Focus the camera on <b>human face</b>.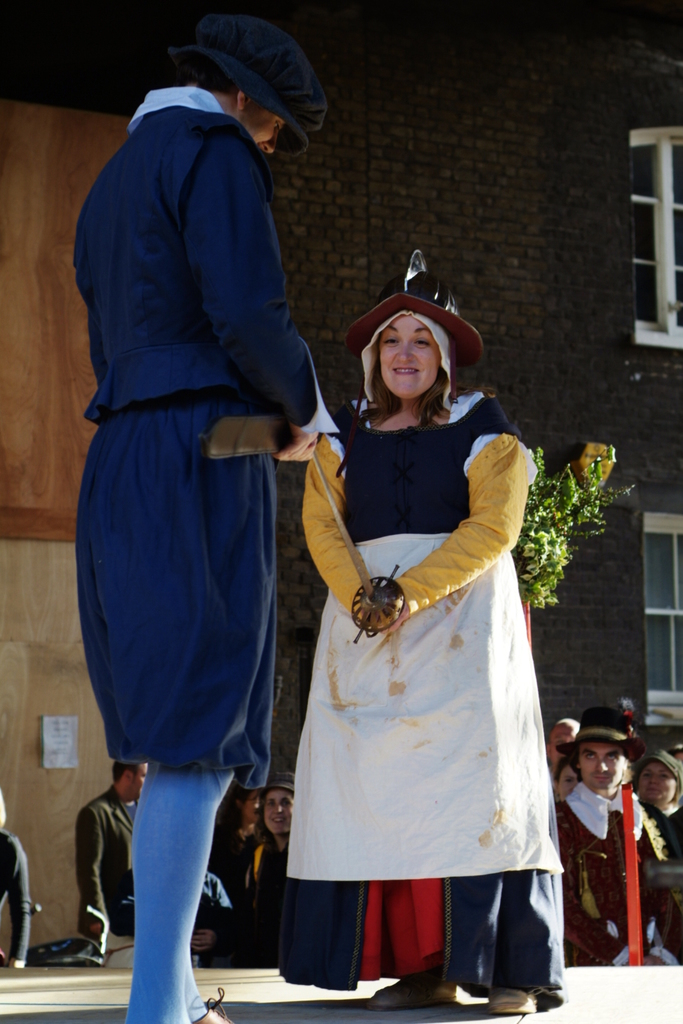
Focus region: {"x1": 132, "y1": 768, "x2": 149, "y2": 801}.
